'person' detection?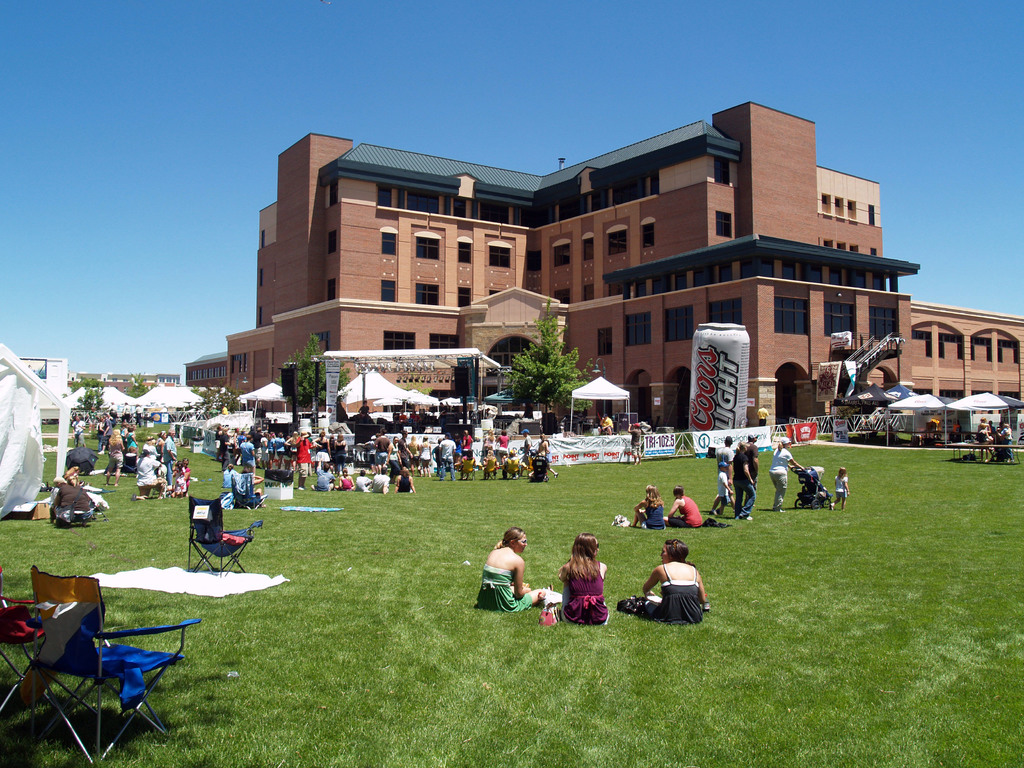
<box>418,438,430,477</box>
